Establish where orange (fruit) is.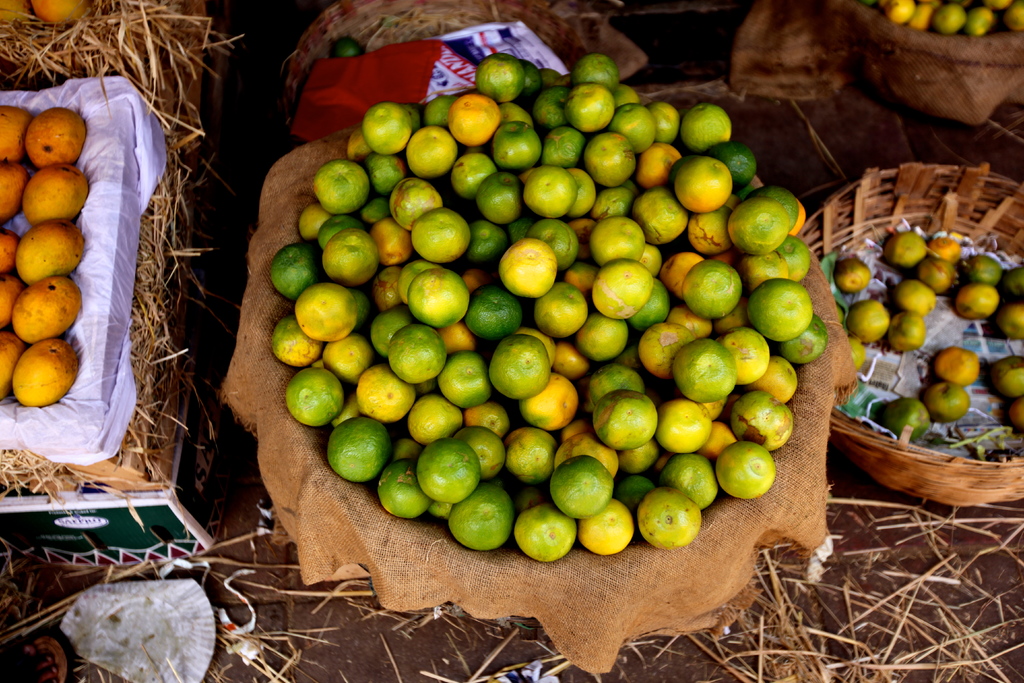
Established at rect(637, 490, 708, 549).
